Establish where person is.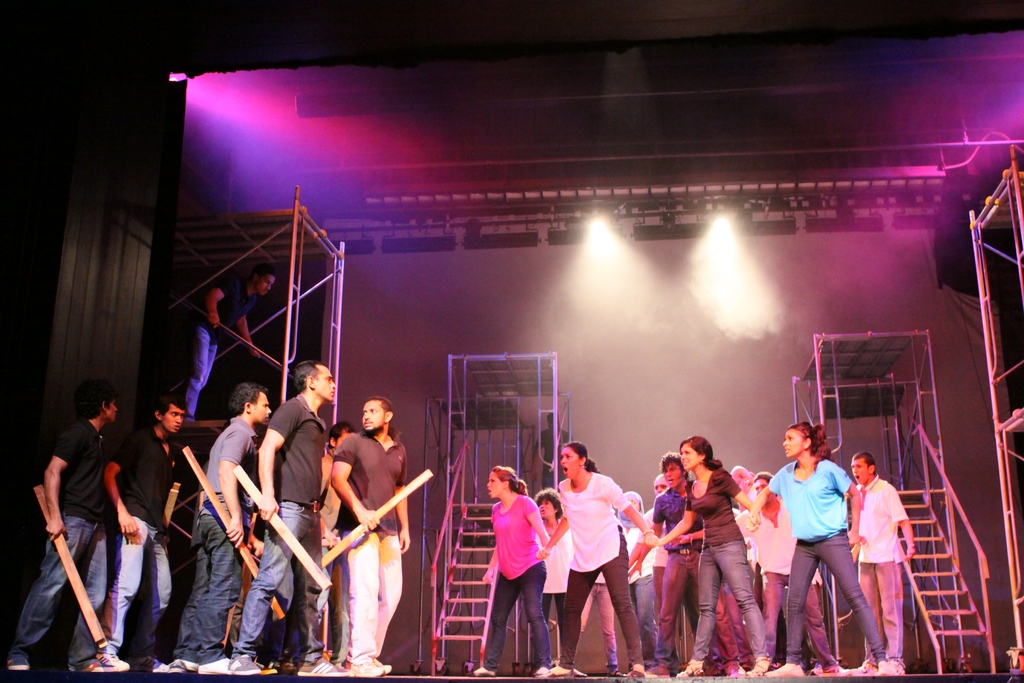
Established at bbox(2, 381, 122, 680).
